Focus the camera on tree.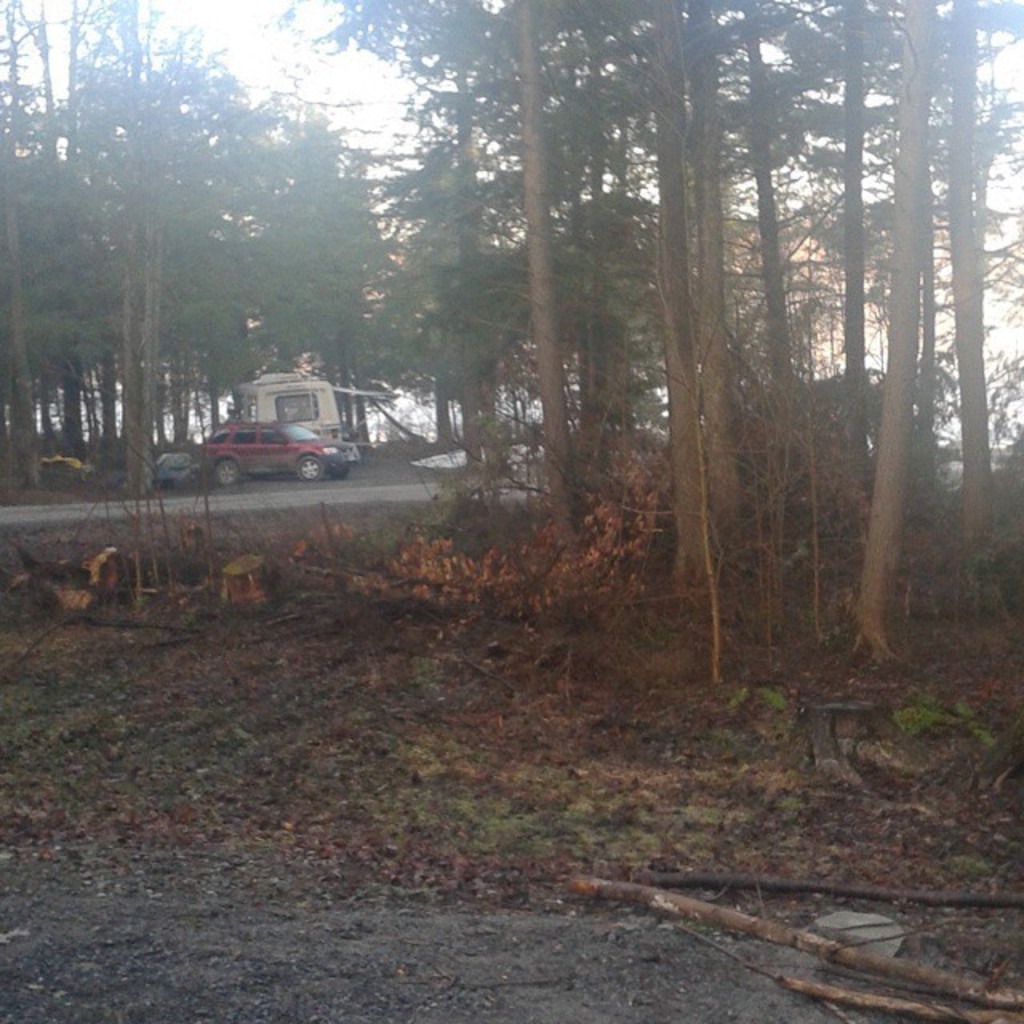
Focus region: <bbox>184, 64, 387, 518</bbox>.
